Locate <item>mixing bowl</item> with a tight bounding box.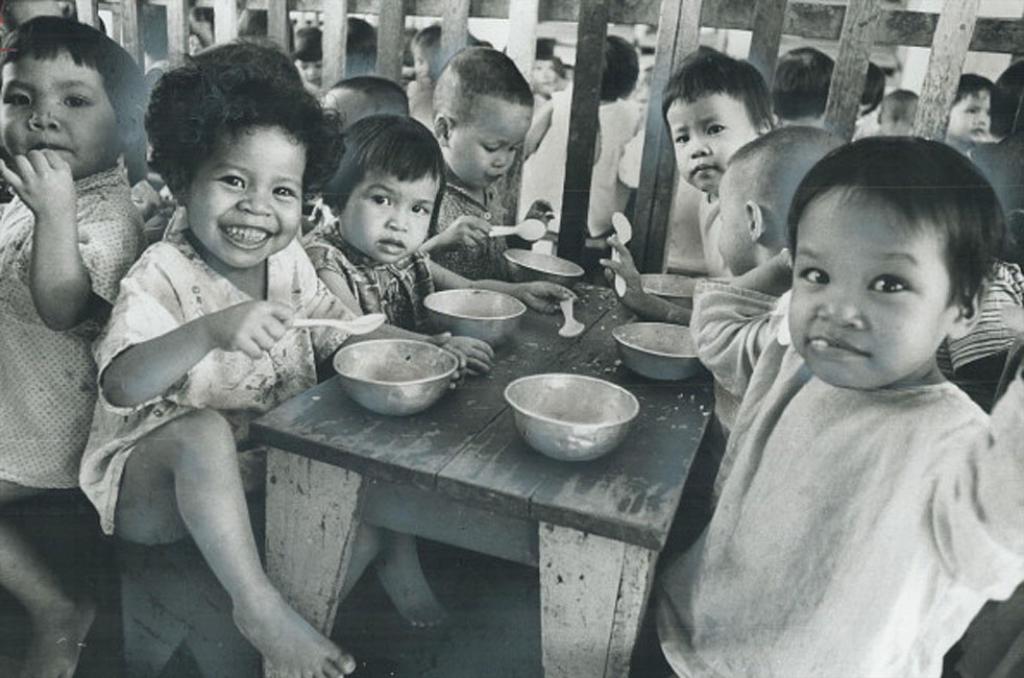
[613,322,705,381].
